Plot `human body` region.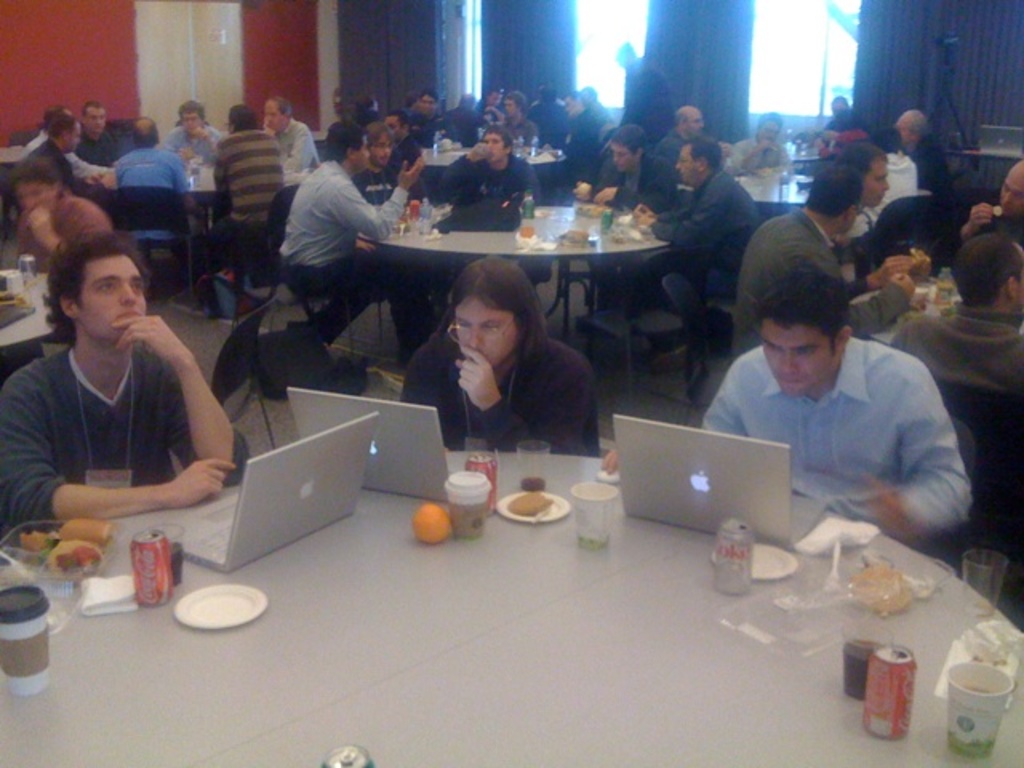
Plotted at l=883, t=222, r=1022, b=432.
